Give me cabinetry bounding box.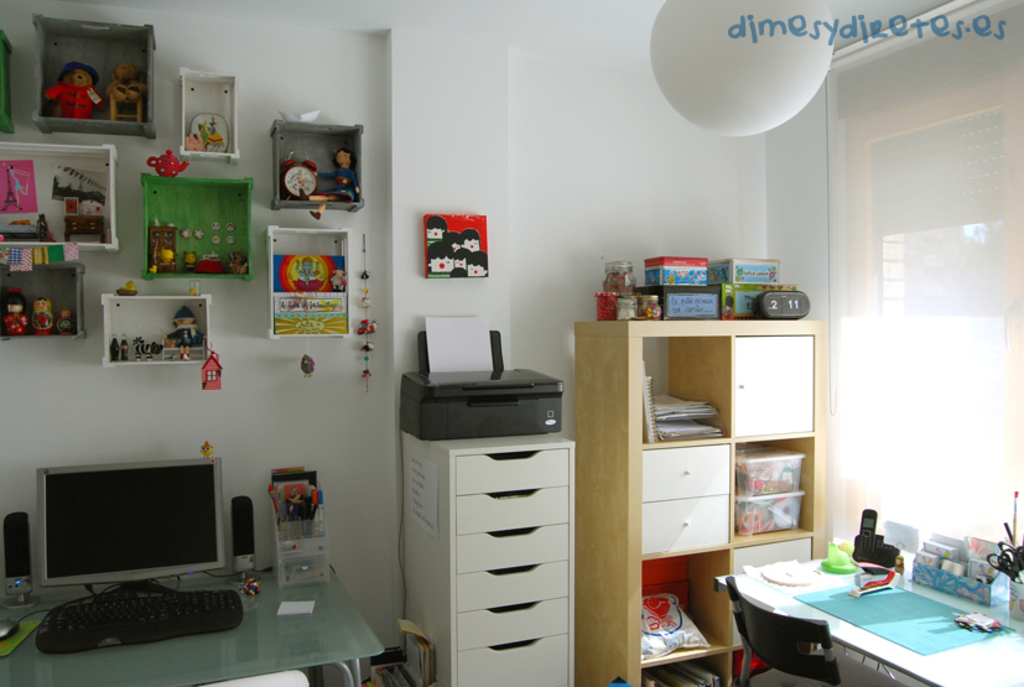
571, 318, 831, 686.
